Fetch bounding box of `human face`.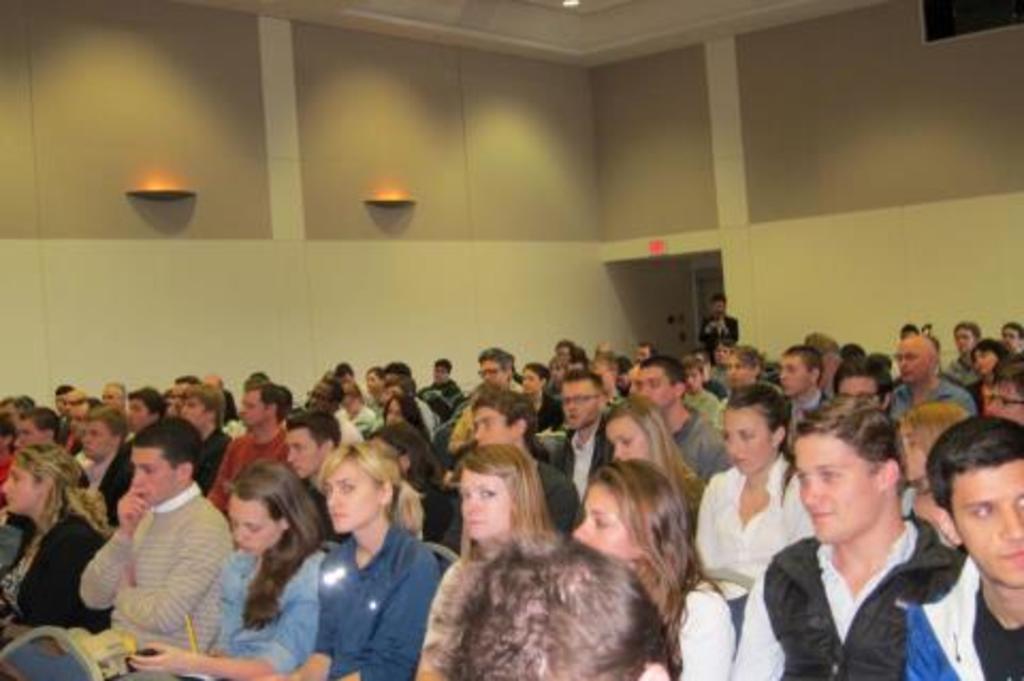
Bbox: [x1=183, y1=389, x2=205, y2=431].
